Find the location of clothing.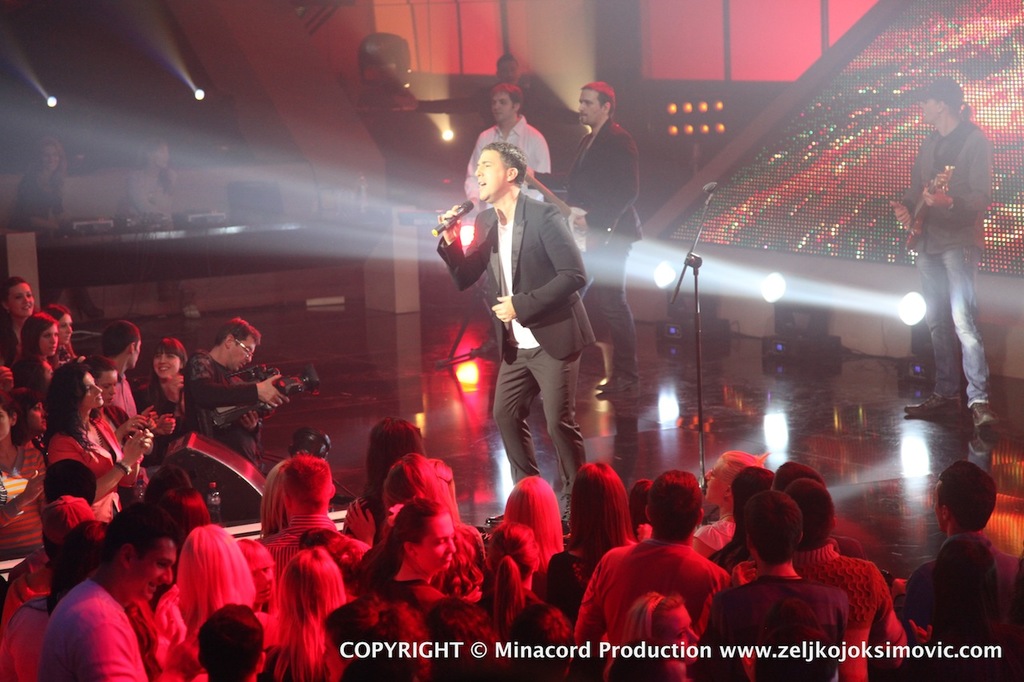
Location: Rect(563, 108, 642, 387).
